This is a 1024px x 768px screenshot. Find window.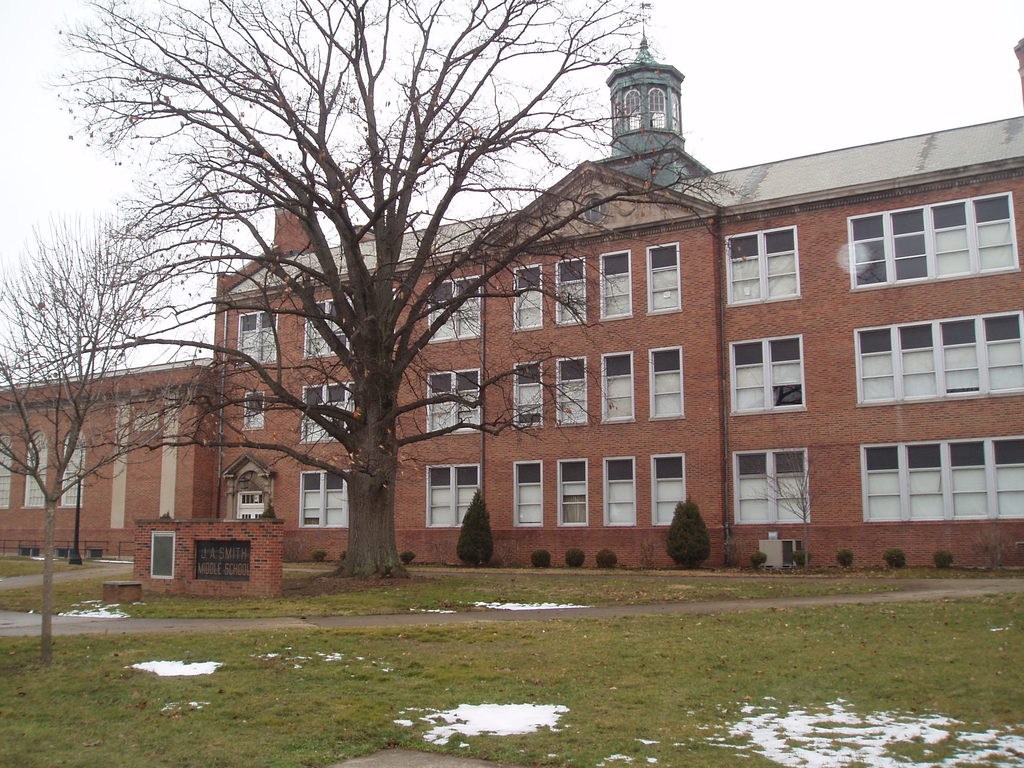
Bounding box: 303/299/355/360.
